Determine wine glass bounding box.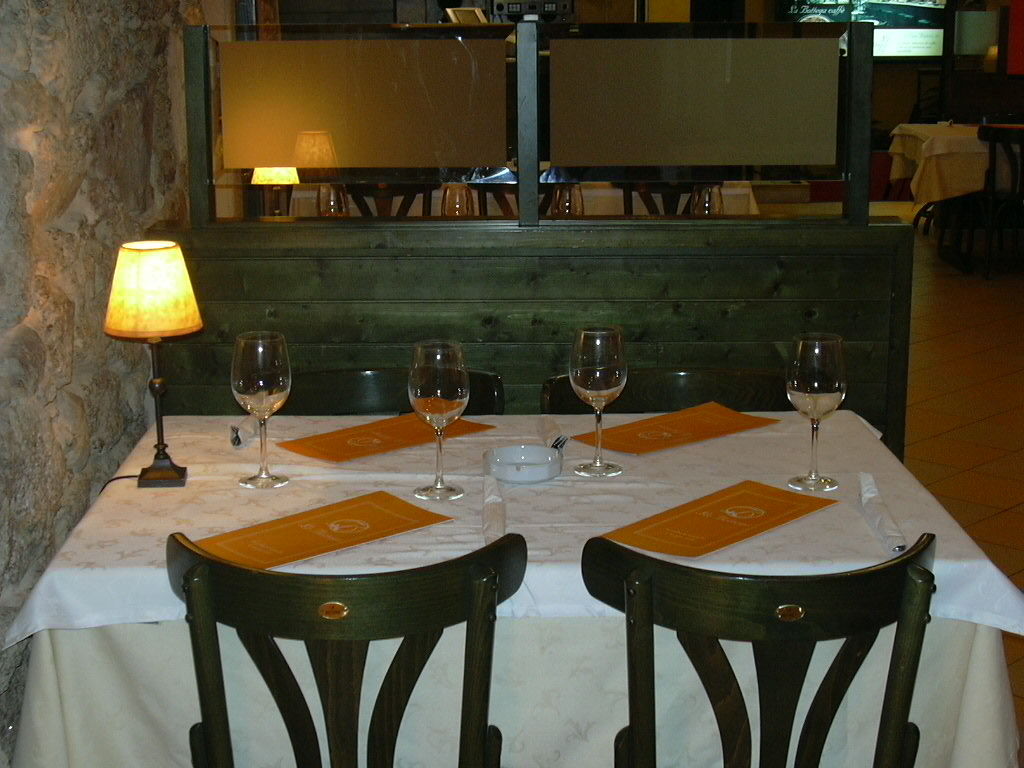
Determined: bbox(411, 345, 469, 503).
